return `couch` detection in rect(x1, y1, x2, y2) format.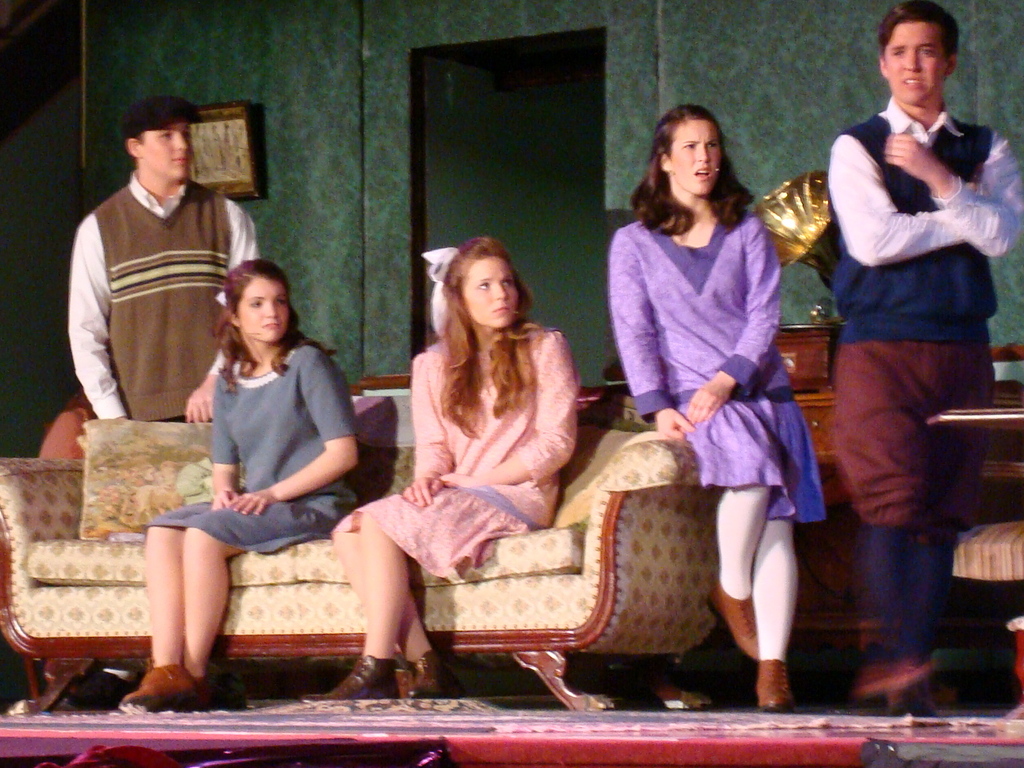
rect(0, 398, 733, 715).
